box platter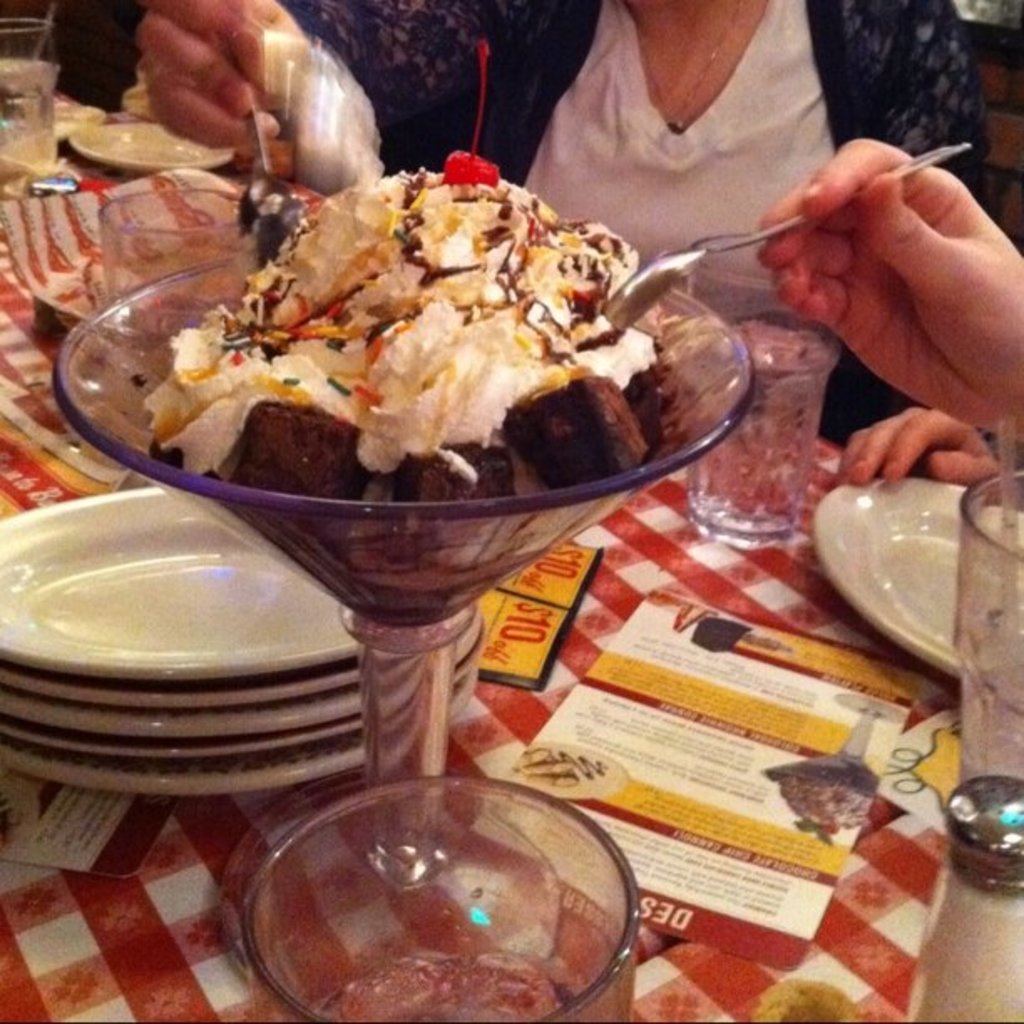
bbox(0, 494, 480, 798)
